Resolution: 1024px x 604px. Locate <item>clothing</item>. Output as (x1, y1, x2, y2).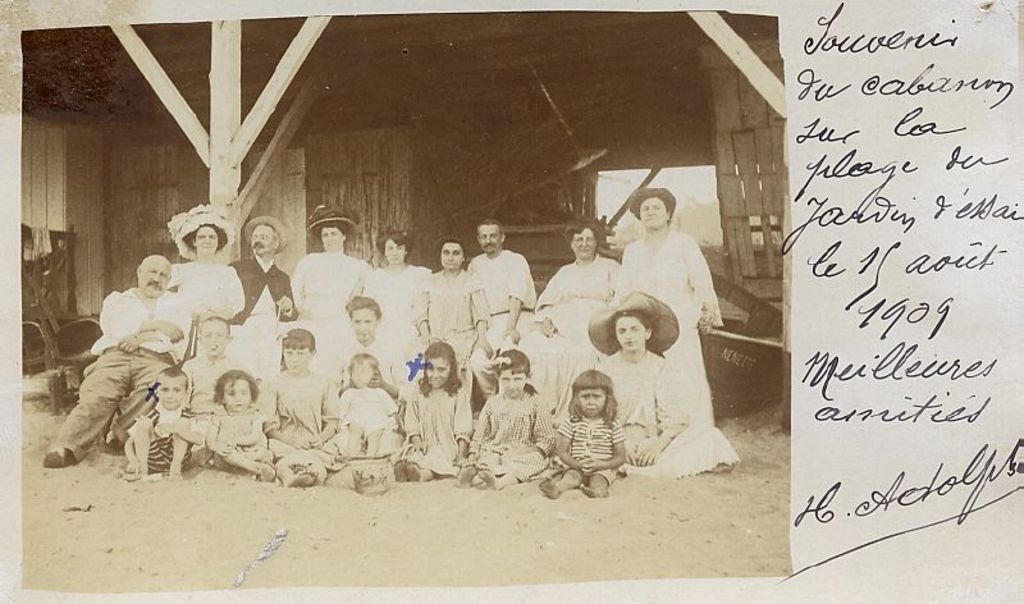
(173, 255, 260, 337).
